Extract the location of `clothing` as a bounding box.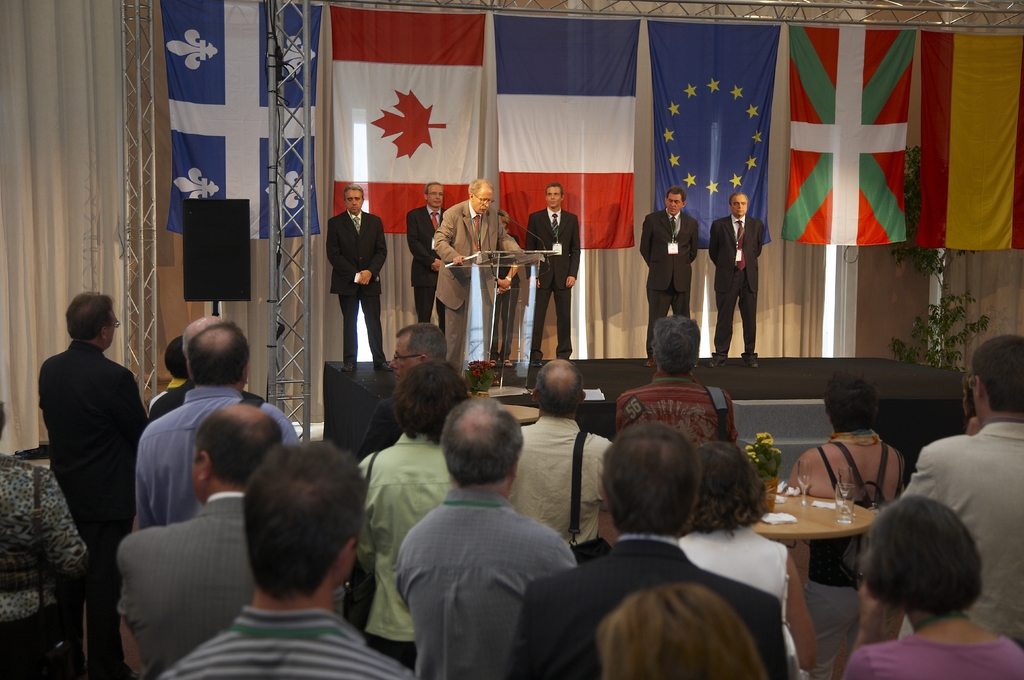
(108,491,282,679).
